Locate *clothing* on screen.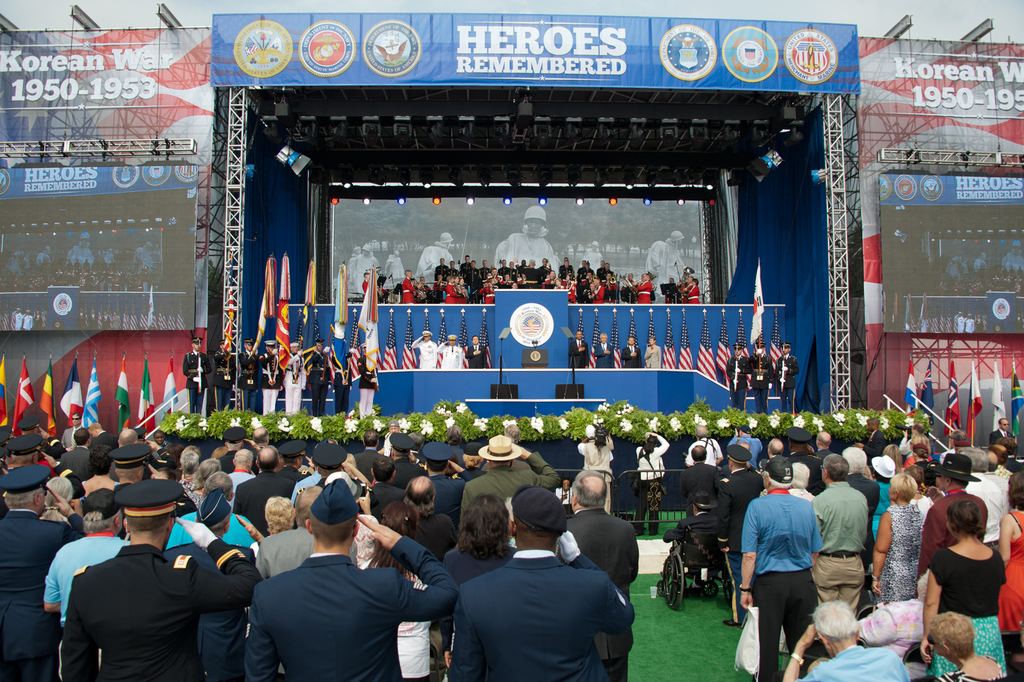
On screen at (left=480, top=287, right=499, bottom=304).
